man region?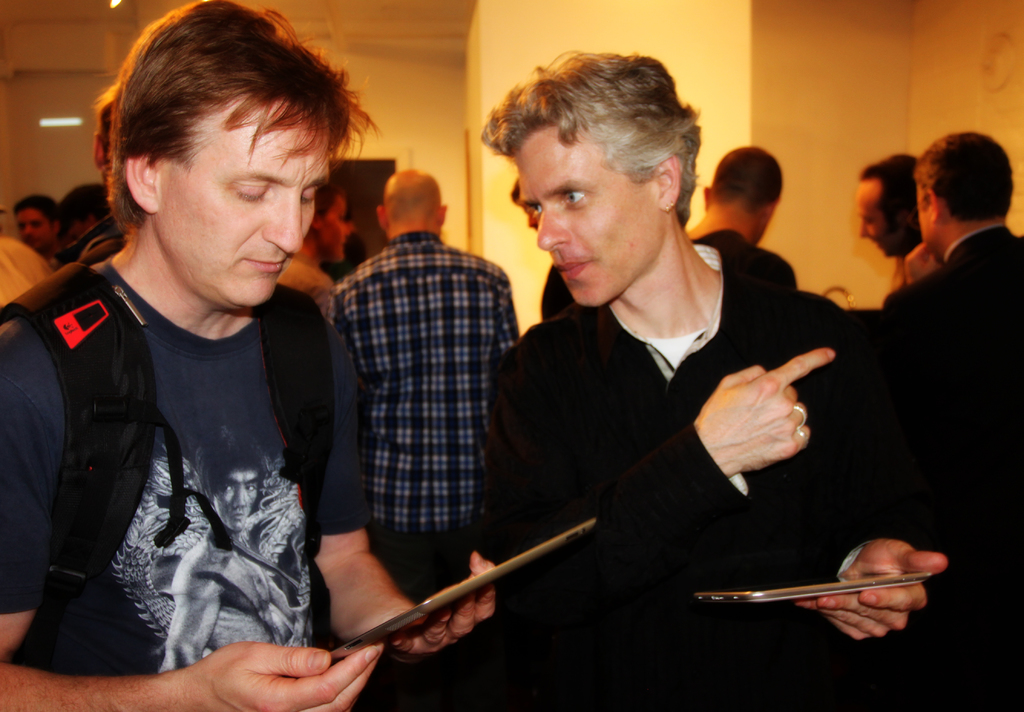
[858, 154, 944, 293]
